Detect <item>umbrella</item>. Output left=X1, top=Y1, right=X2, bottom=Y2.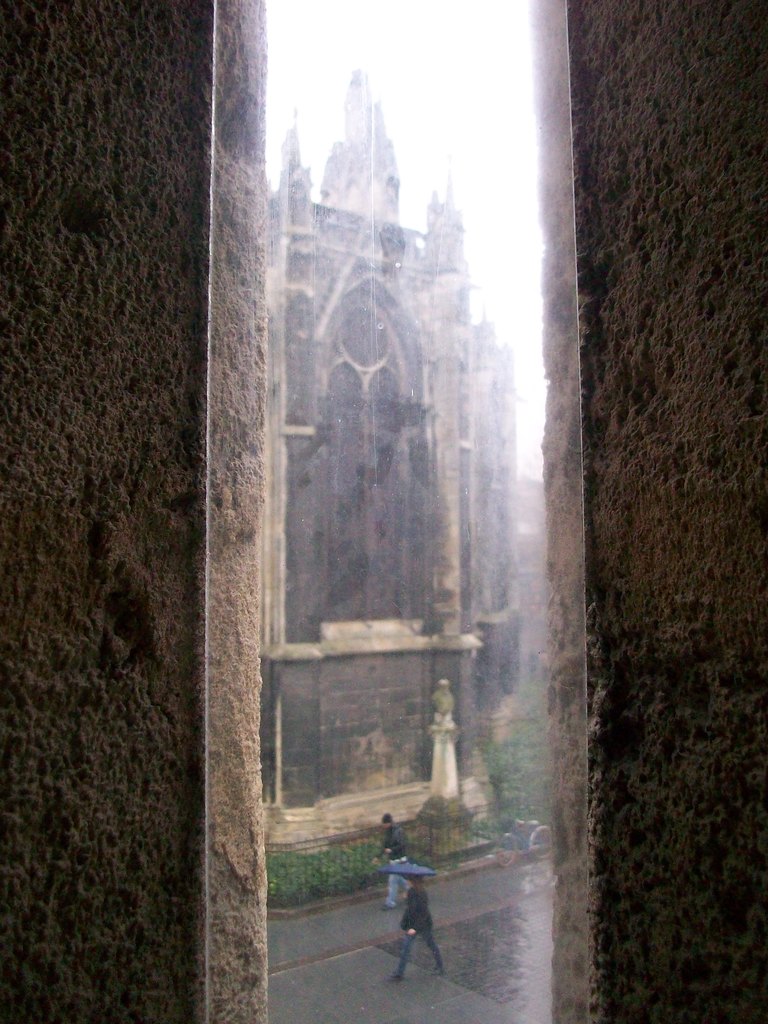
left=380, top=864, right=432, bottom=908.
